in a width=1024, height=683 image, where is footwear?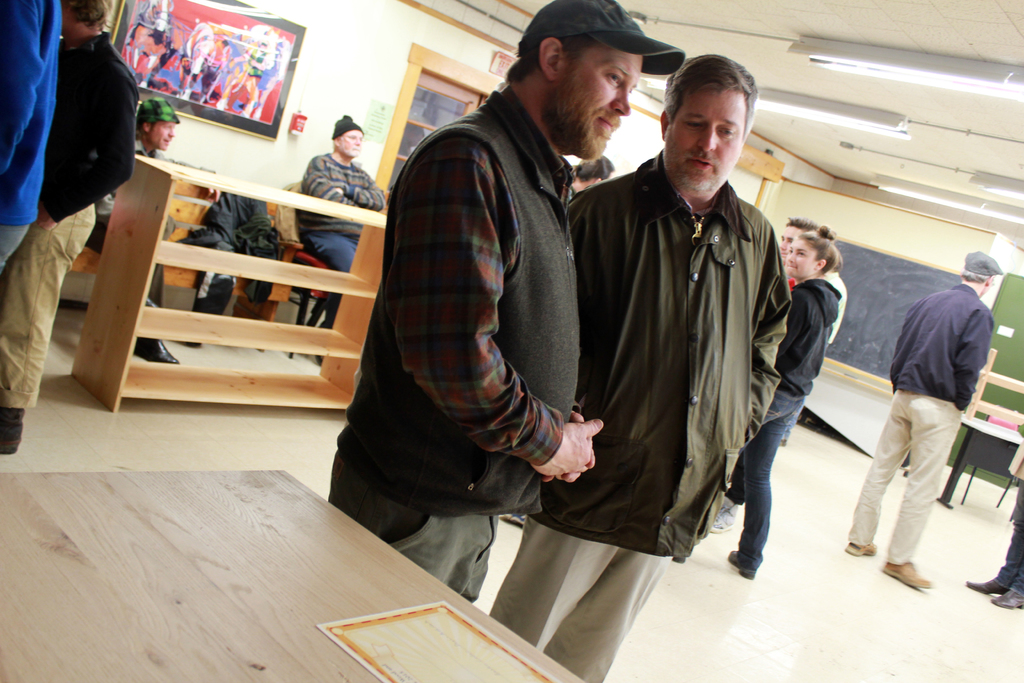
detection(884, 564, 932, 588).
